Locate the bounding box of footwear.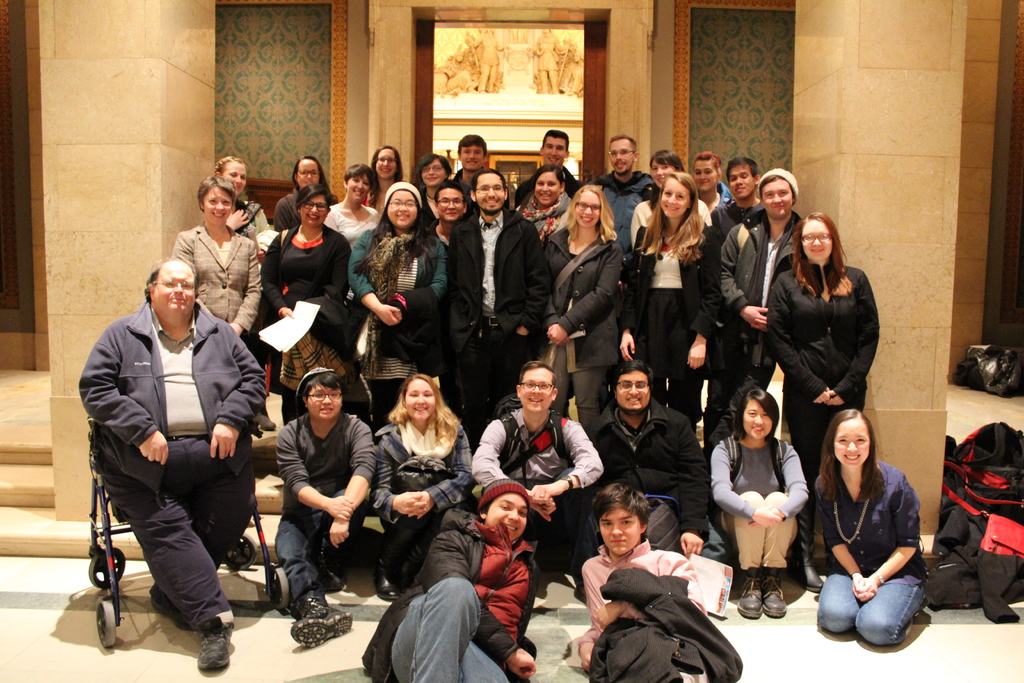
Bounding box: BBox(276, 567, 335, 660).
